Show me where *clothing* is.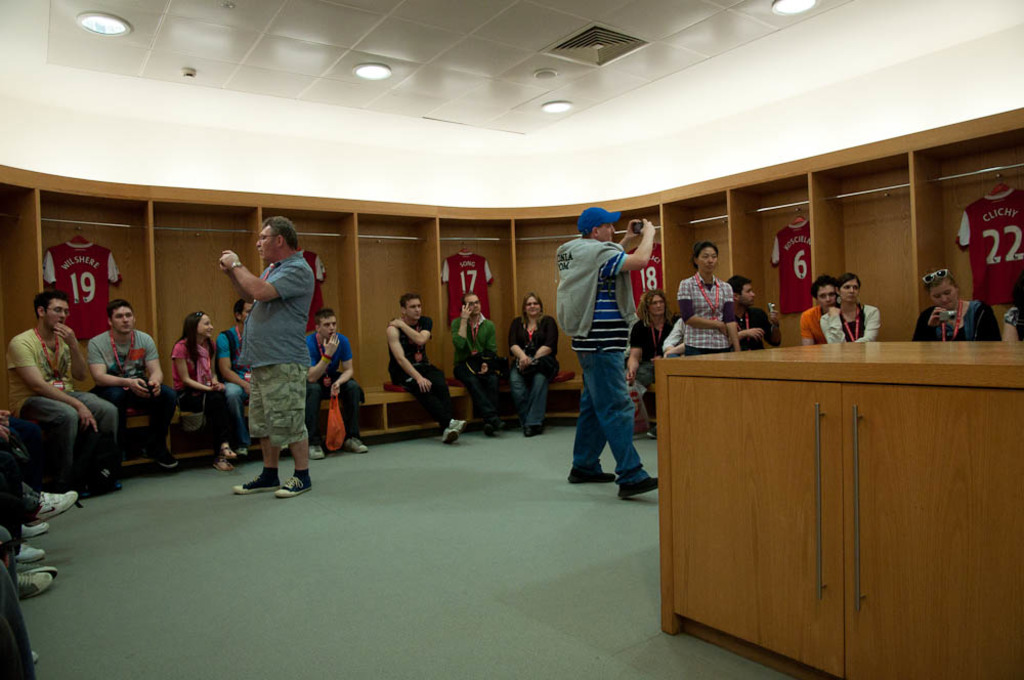
*clothing* is at select_region(393, 310, 452, 424).
